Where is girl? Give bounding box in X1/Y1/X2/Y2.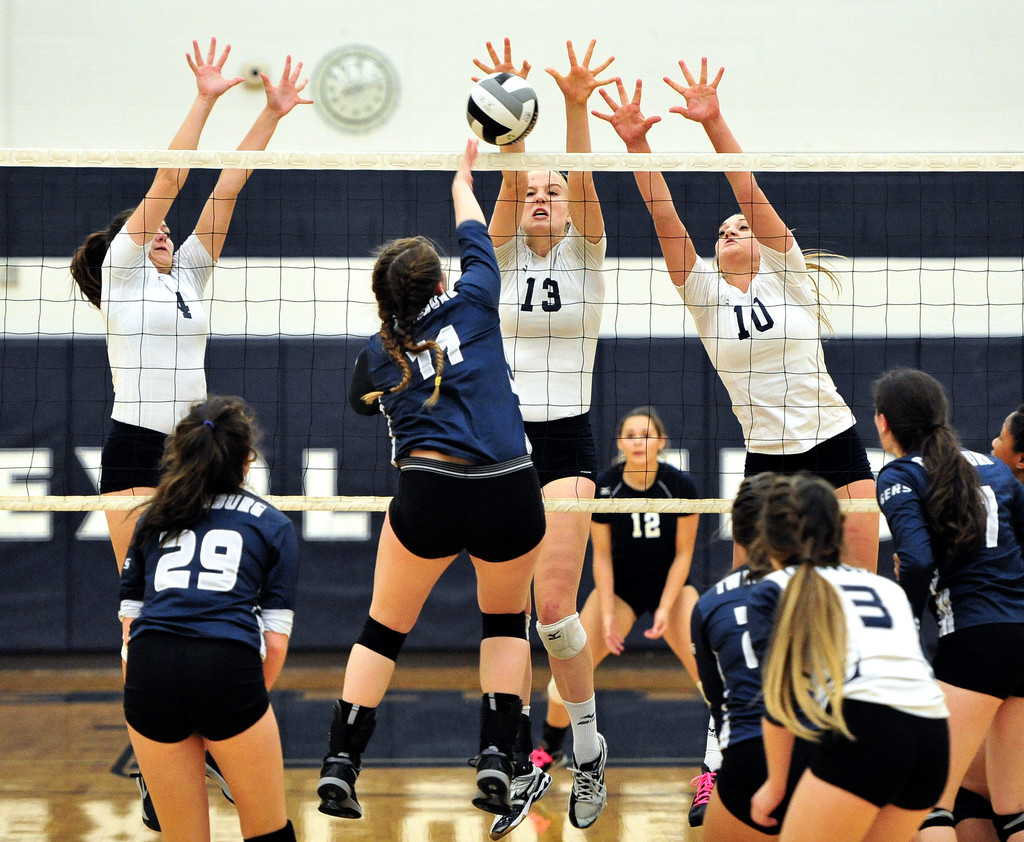
696/469/778/841.
